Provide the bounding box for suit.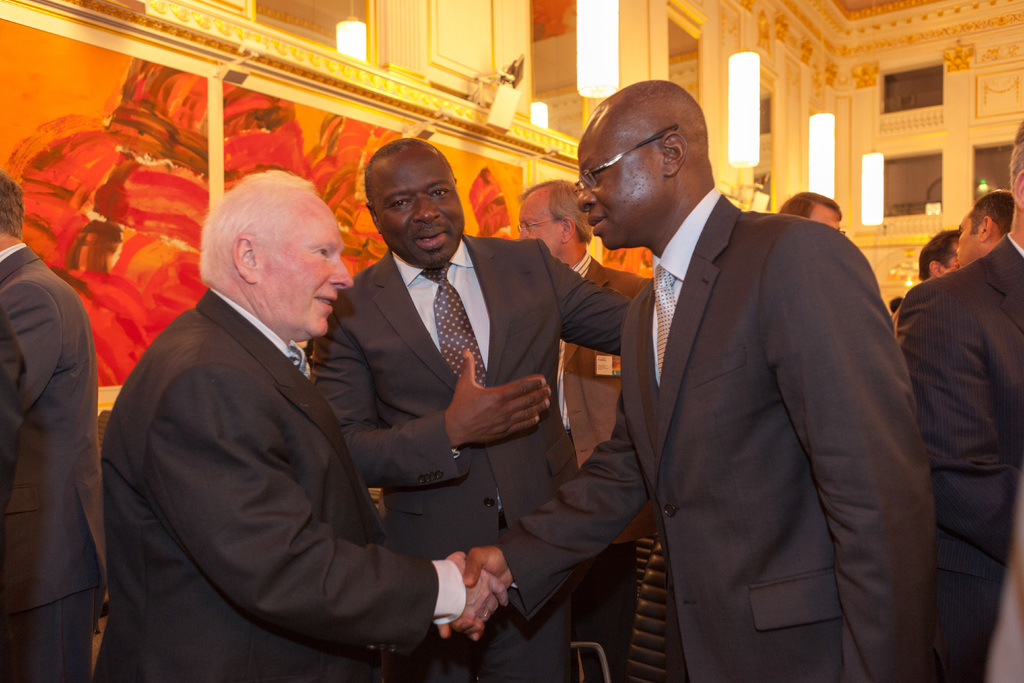
locate(897, 229, 1023, 682).
